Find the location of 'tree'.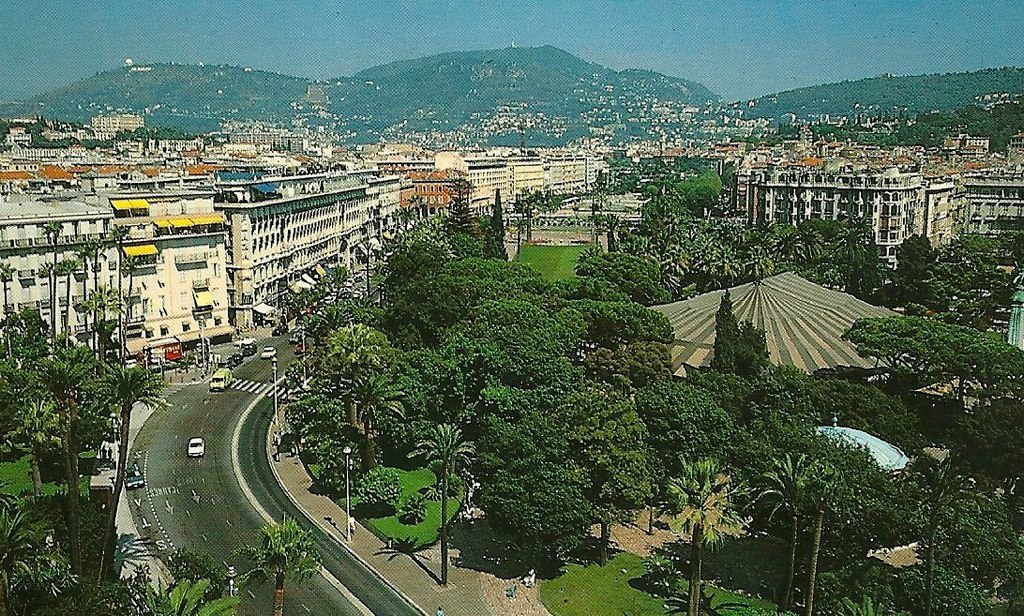
Location: 749, 320, 770, 383.
